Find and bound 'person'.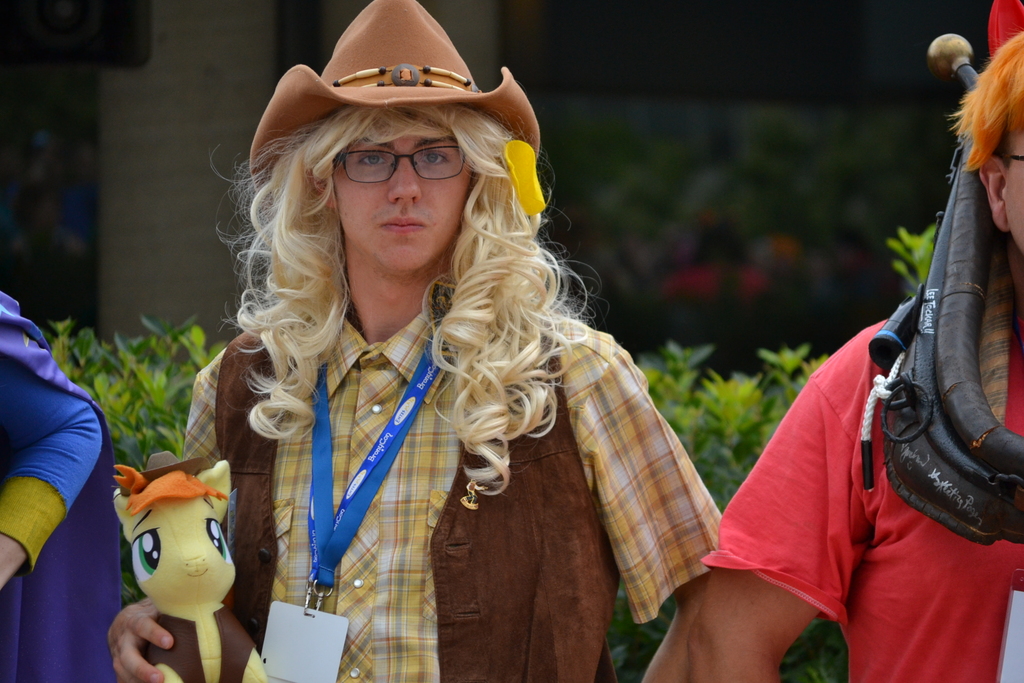
Bound: [688, 31, 1023, 682].
